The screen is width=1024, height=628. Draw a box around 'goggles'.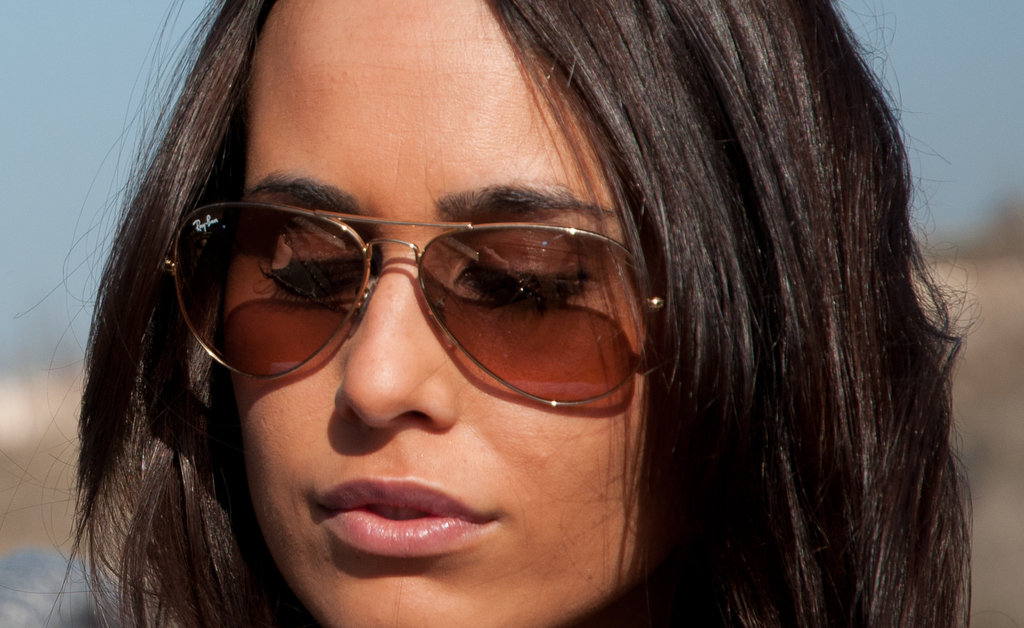
bbox=[163, 197, 709, 413].
